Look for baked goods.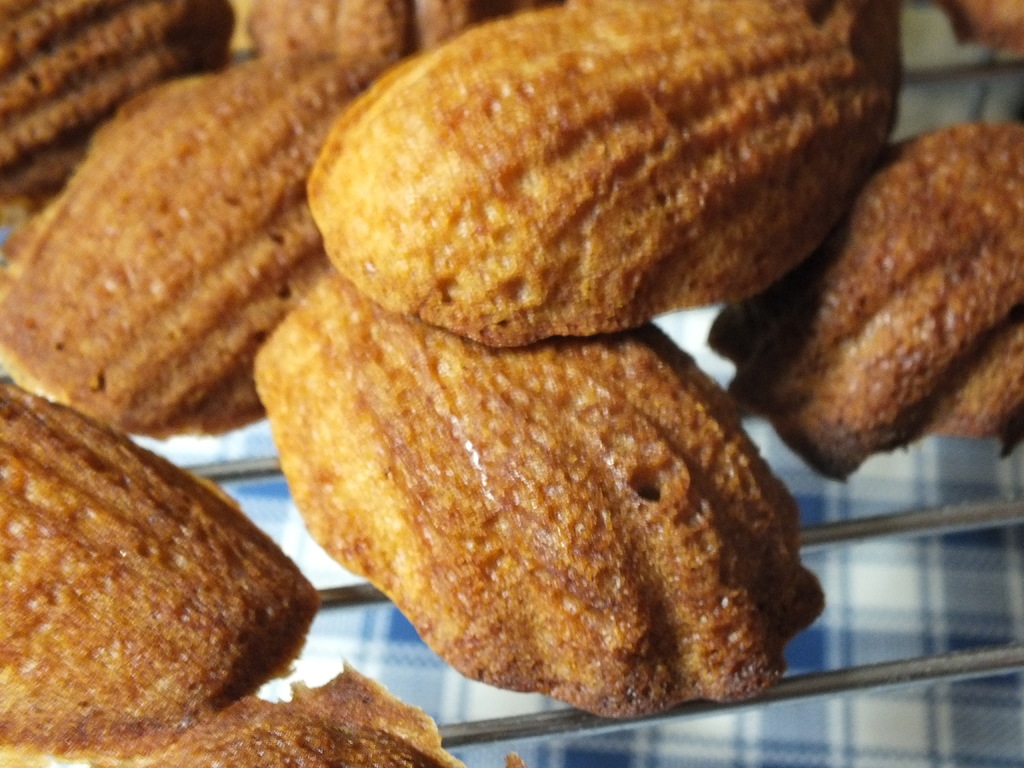
Found: [0,62,381,442].
